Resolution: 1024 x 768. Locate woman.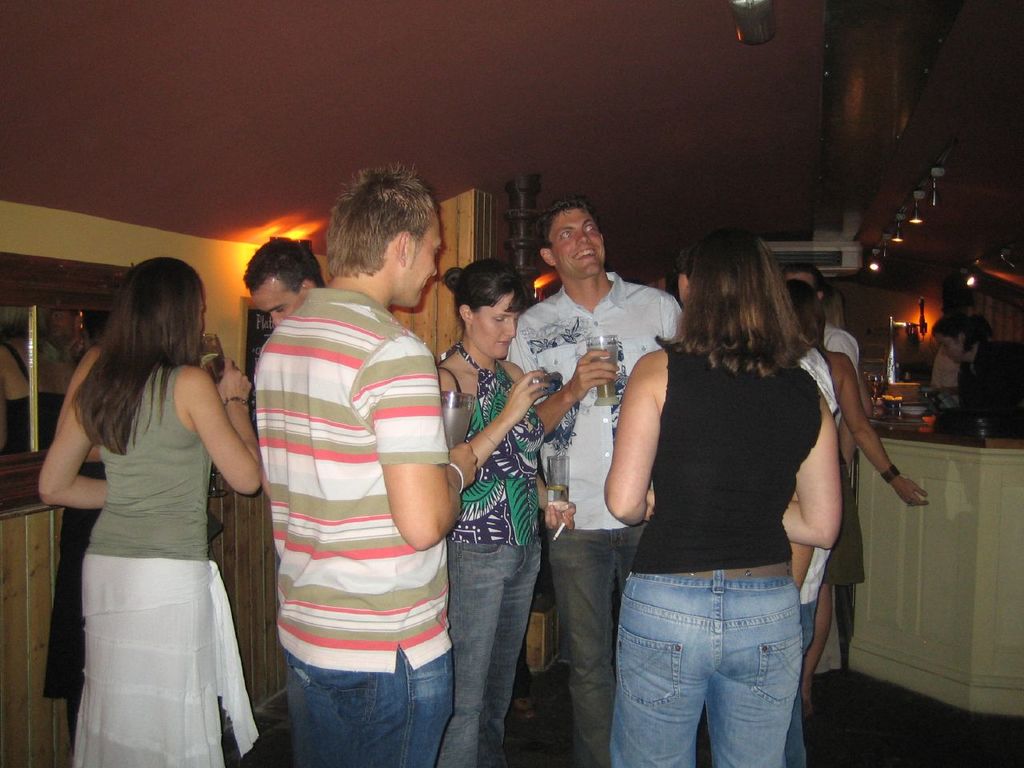
x1=42, y1=248, x2=270, y2=767.
